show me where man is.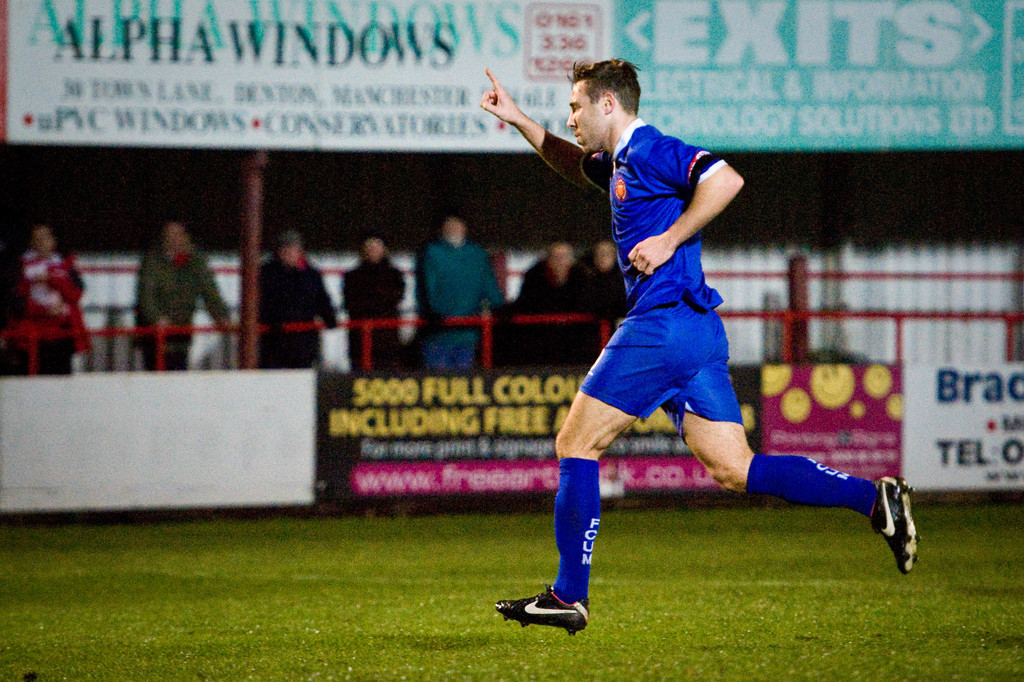
man is at {"x1": 337, "y1": 240, "x2": 411, "y2": 369}.
